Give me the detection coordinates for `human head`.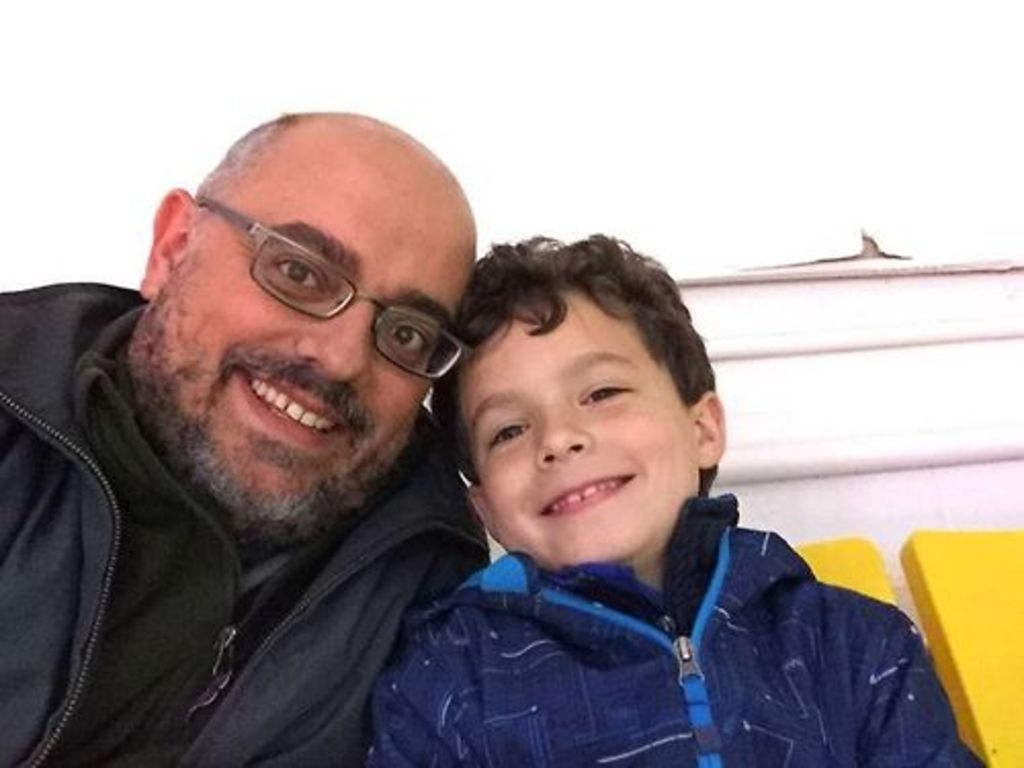
428 213 717 563.
